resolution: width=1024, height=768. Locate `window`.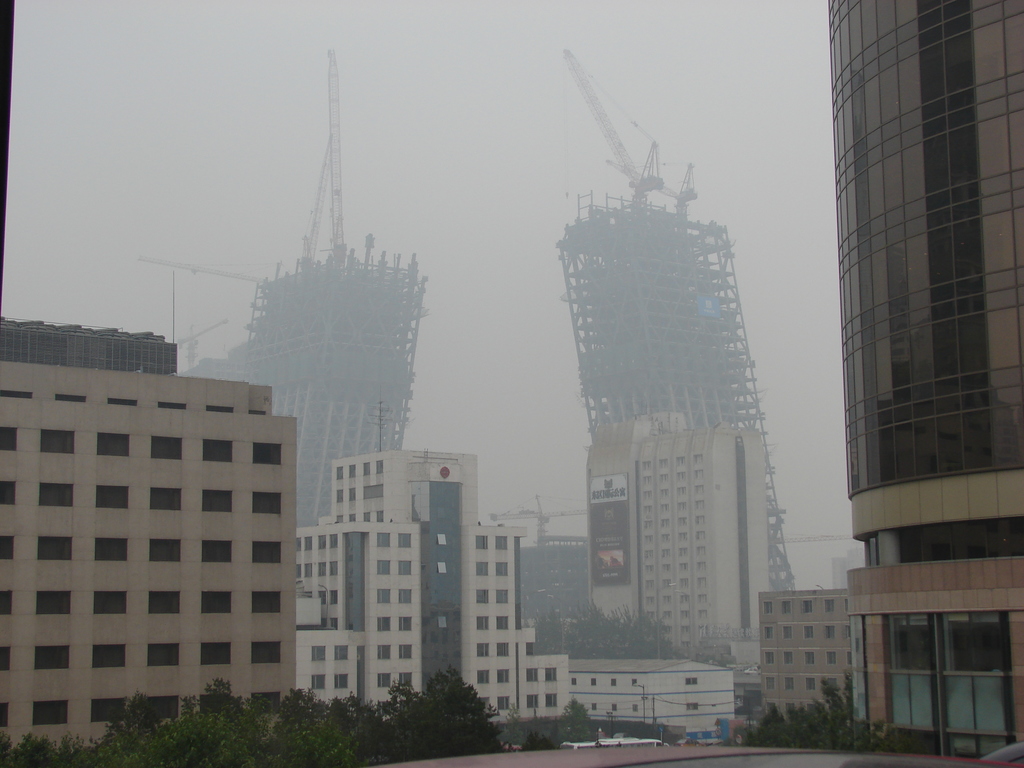
Rect(476, 643, 492, 659).
